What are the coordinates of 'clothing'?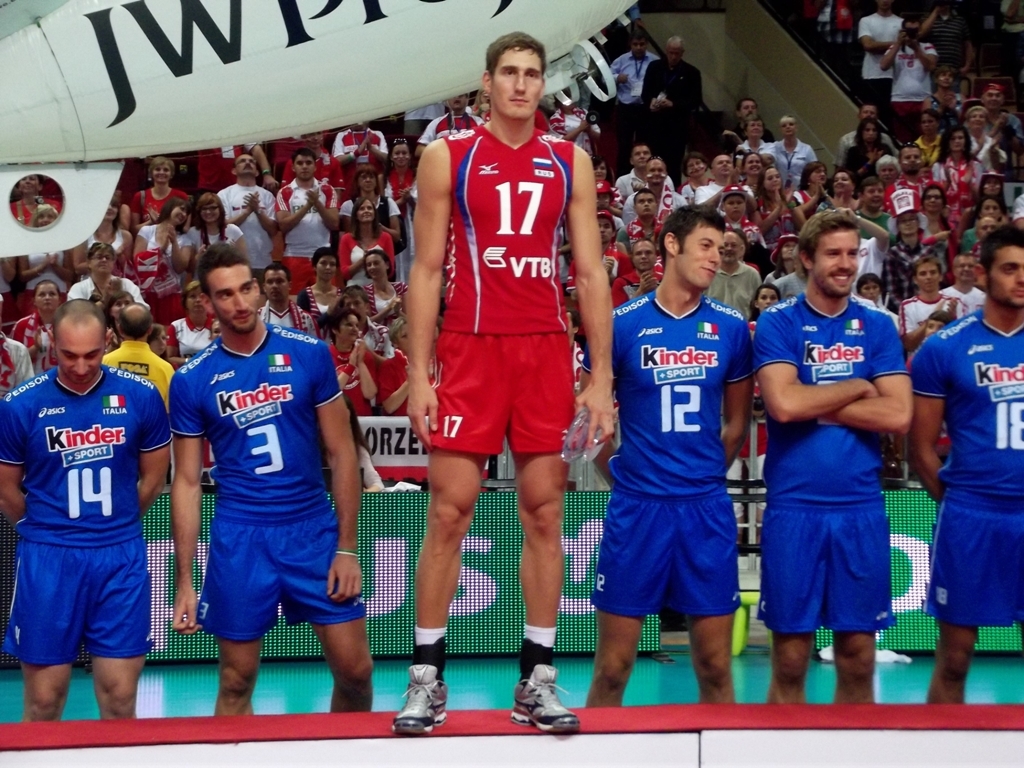
region(609, 51, 661, 132).
